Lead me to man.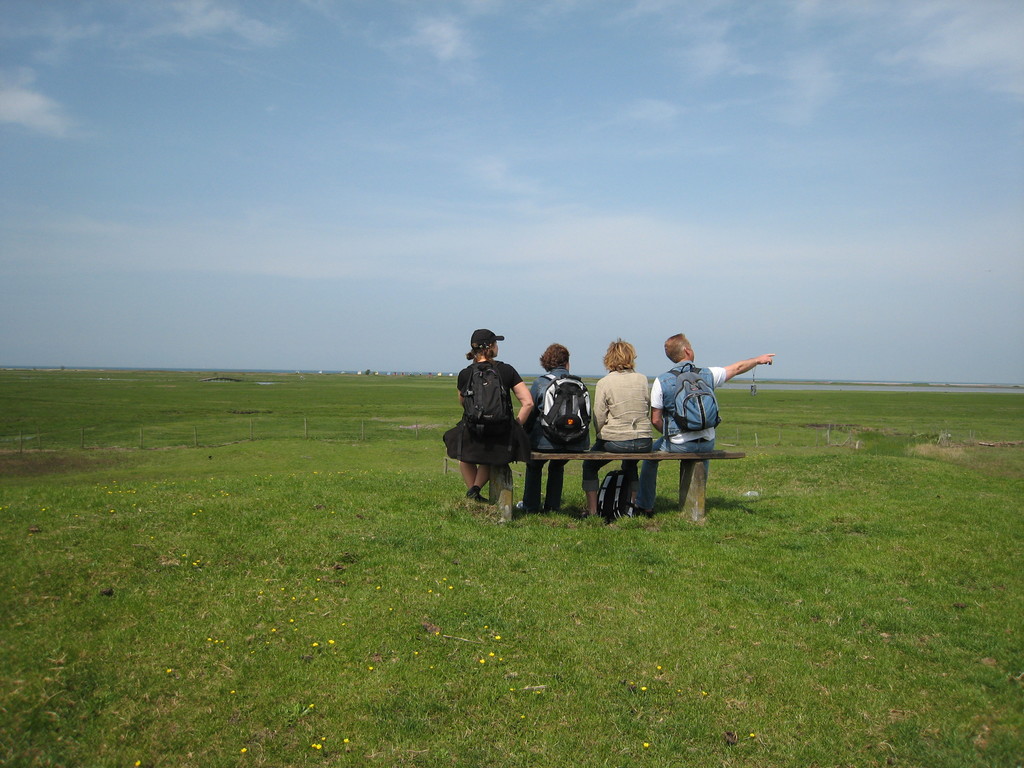
Lead to {"left": 633, "top": 332, "right": 777, "bottom": 518}.
